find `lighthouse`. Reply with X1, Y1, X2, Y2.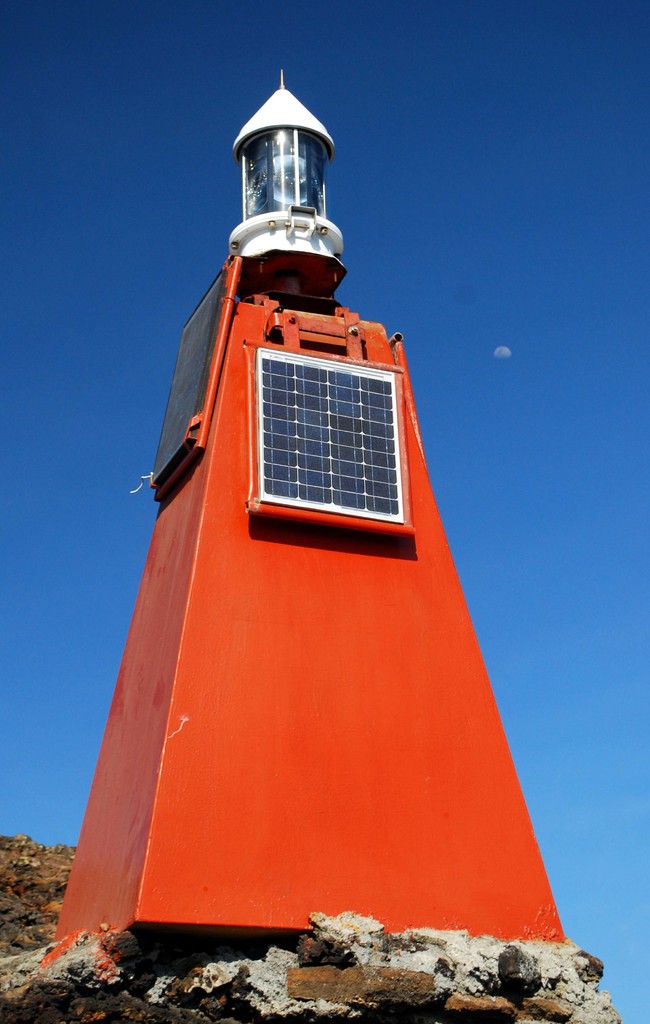
92, 112, 594, 963.
